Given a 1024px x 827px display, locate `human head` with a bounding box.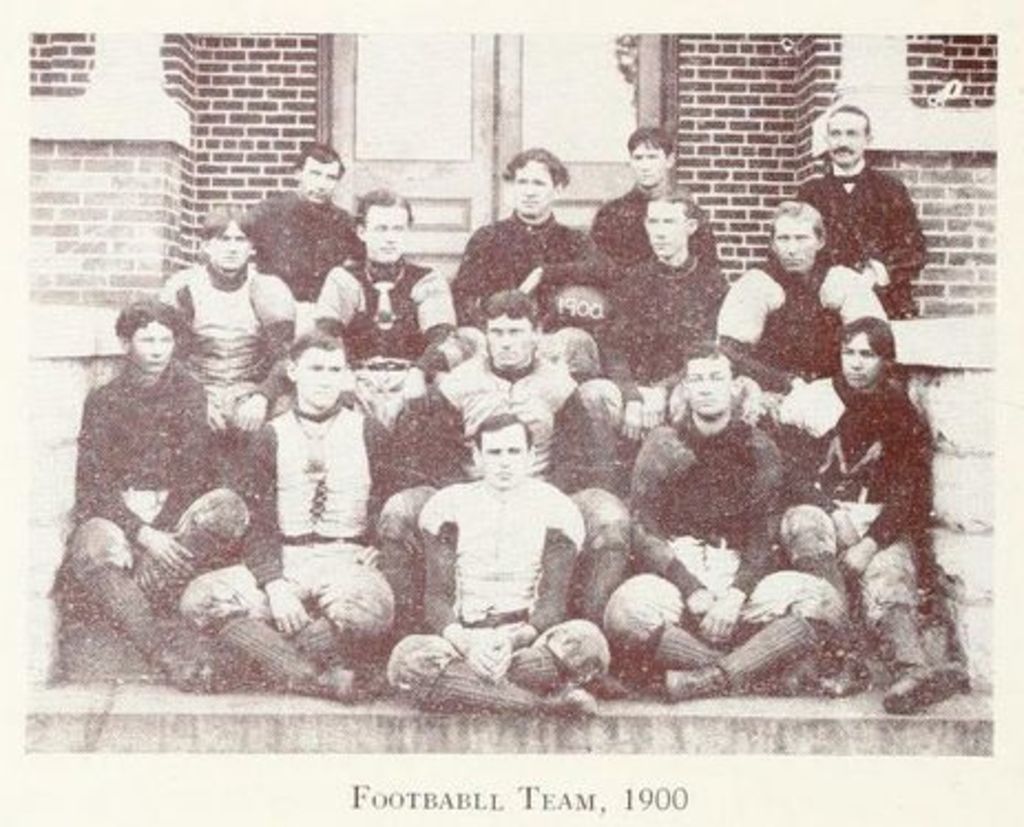
Located: (left=628, top=130, right=677, bottom=188).
